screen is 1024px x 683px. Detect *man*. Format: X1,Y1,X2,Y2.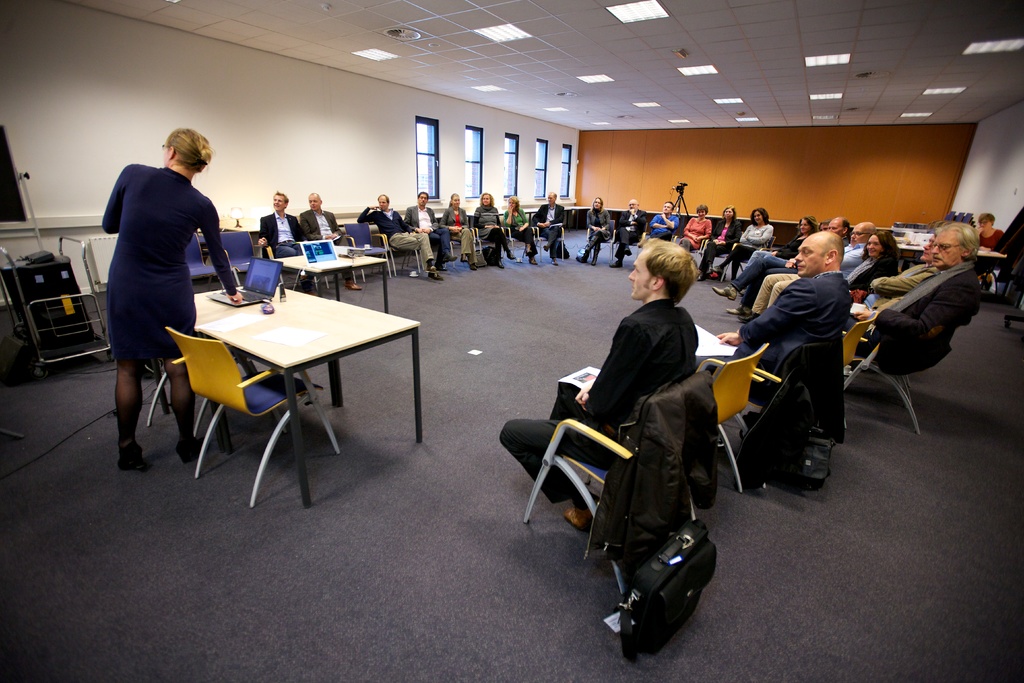
841,223,868,273.
